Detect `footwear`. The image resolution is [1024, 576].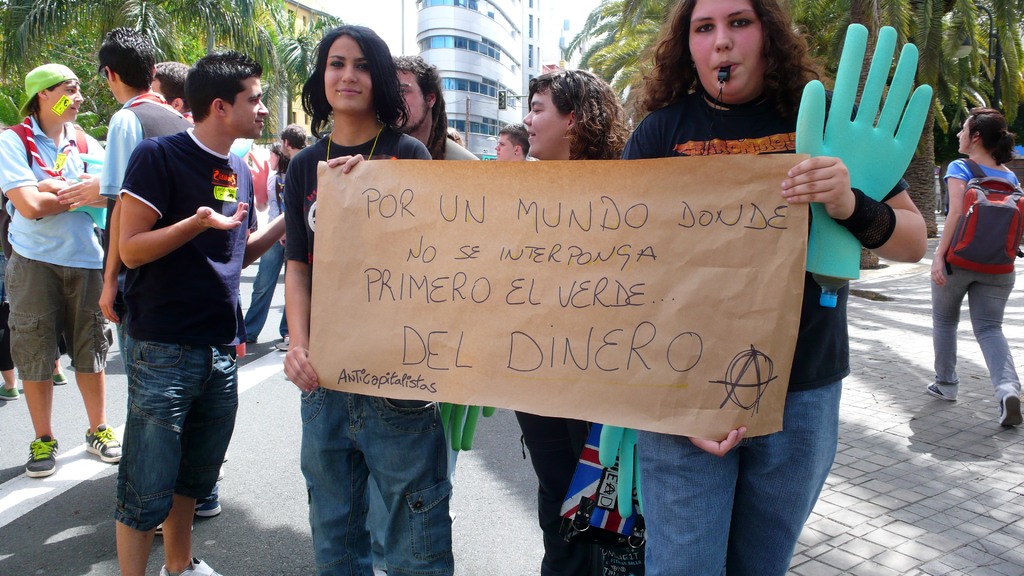
{"x1": 52, "y1": 376, "x2": 69, "y2": 388}.
